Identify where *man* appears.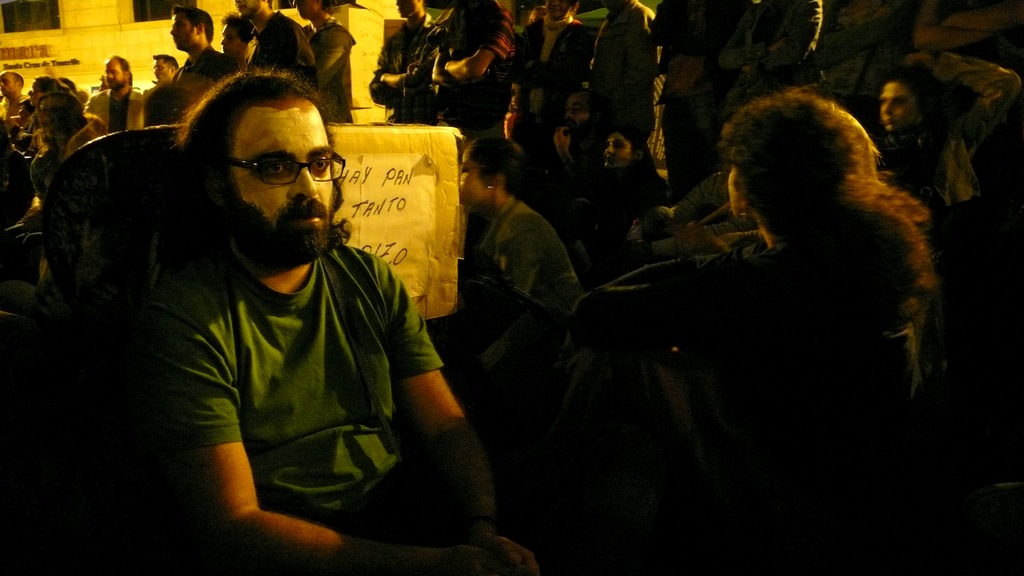
Appears at box(150, 49, 181, 86).
